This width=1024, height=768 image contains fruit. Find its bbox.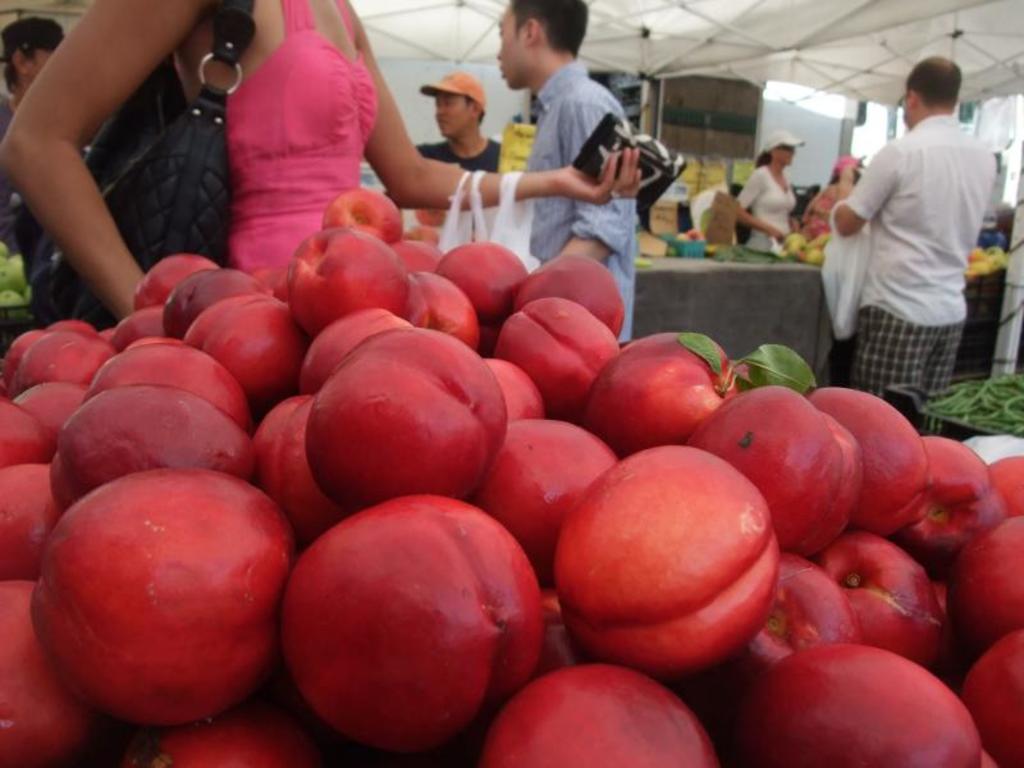
(x1=33, y1=454, x2=303, y2=728).
